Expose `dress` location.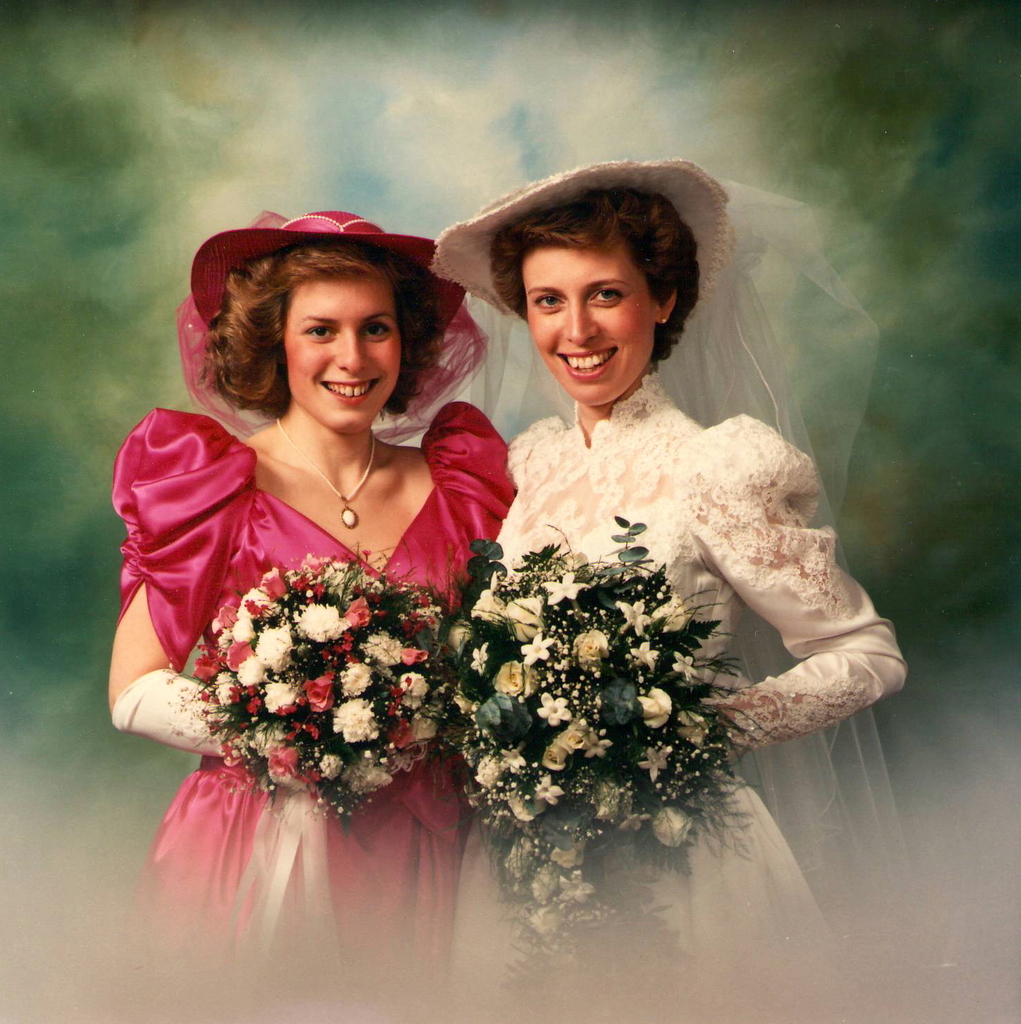
Exposed at BBox(95, 321, 517, 897).
